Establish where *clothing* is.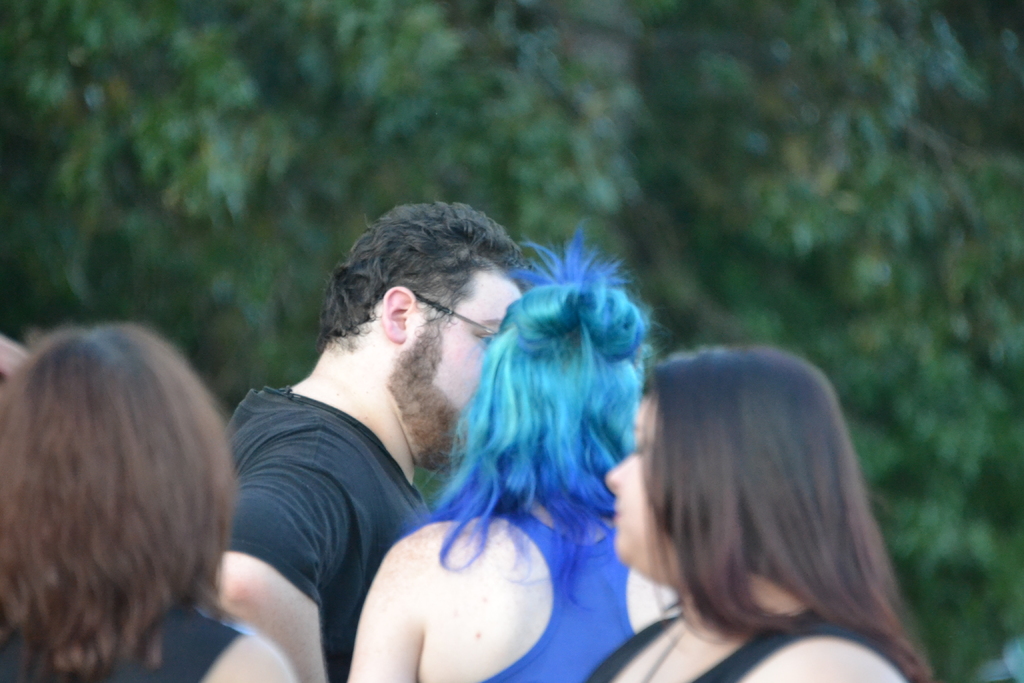
Established at bbox(0, 592, 253, 682).
